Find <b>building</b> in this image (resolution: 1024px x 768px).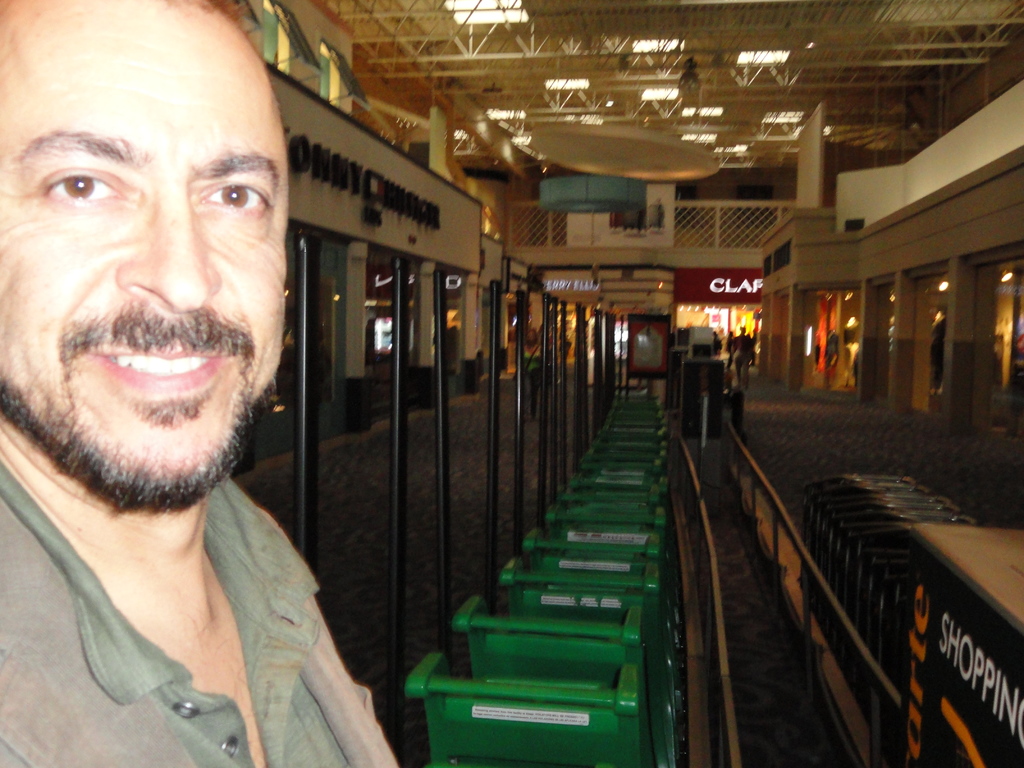
l=0, t=0, r=1023, b=767.
